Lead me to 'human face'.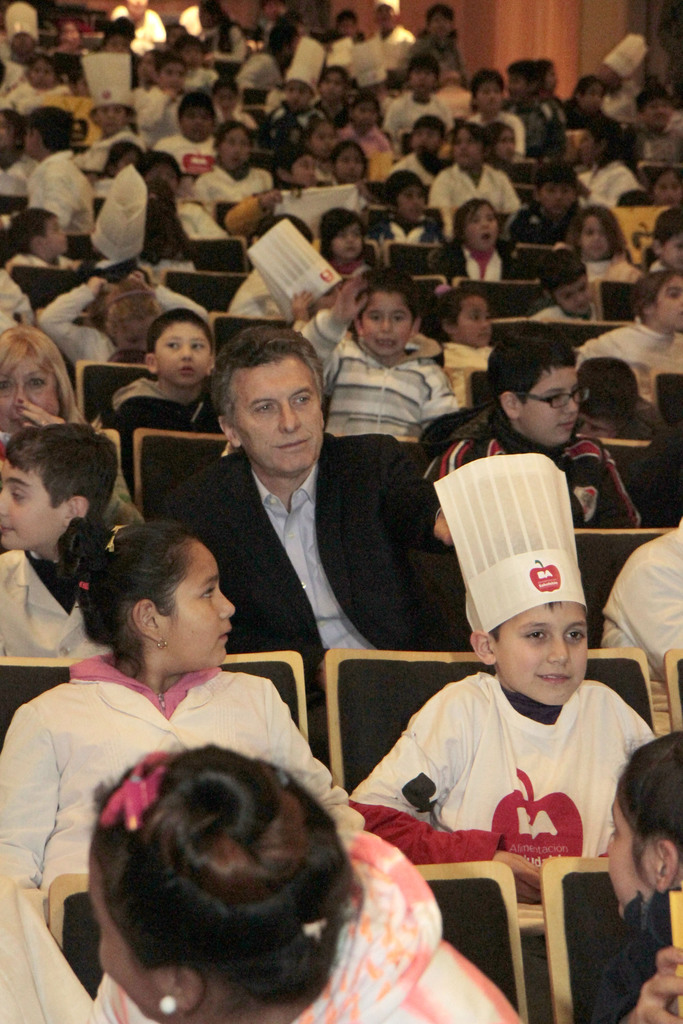
Lead to box=[496, 604, 588, 700].
